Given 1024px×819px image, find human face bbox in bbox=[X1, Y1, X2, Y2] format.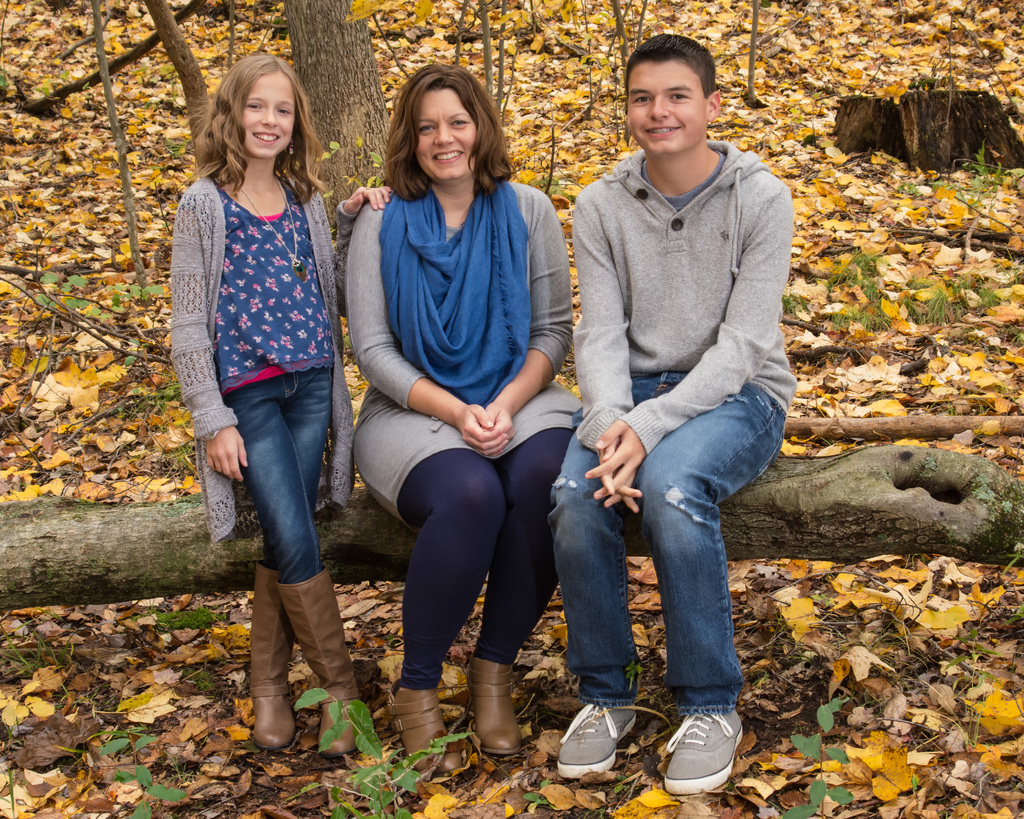
bbox=[629, 64, 707, 151].
